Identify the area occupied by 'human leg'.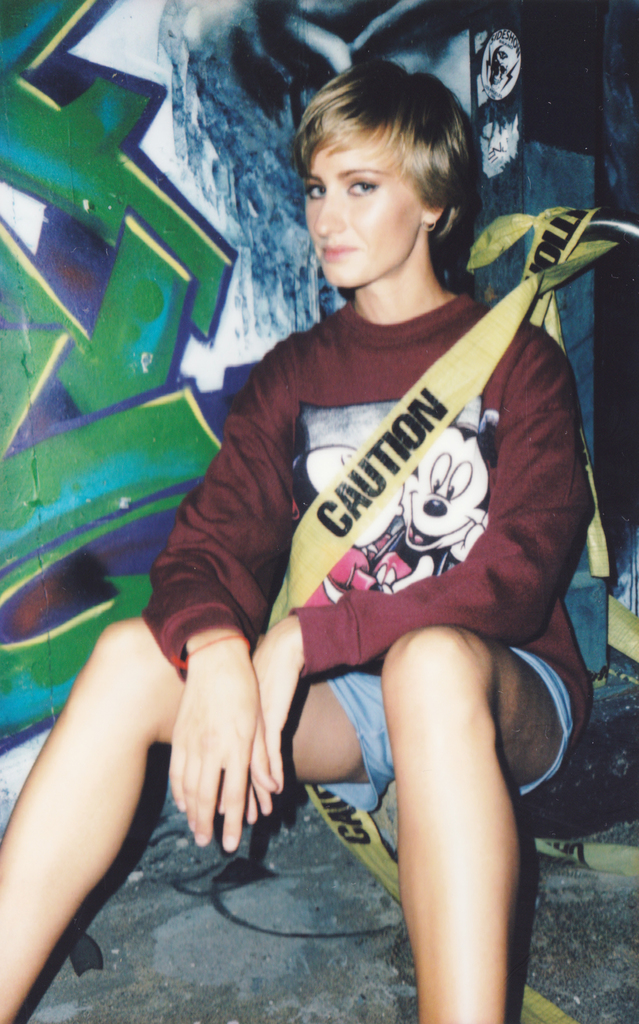
Area: (370,628,566,1023).
